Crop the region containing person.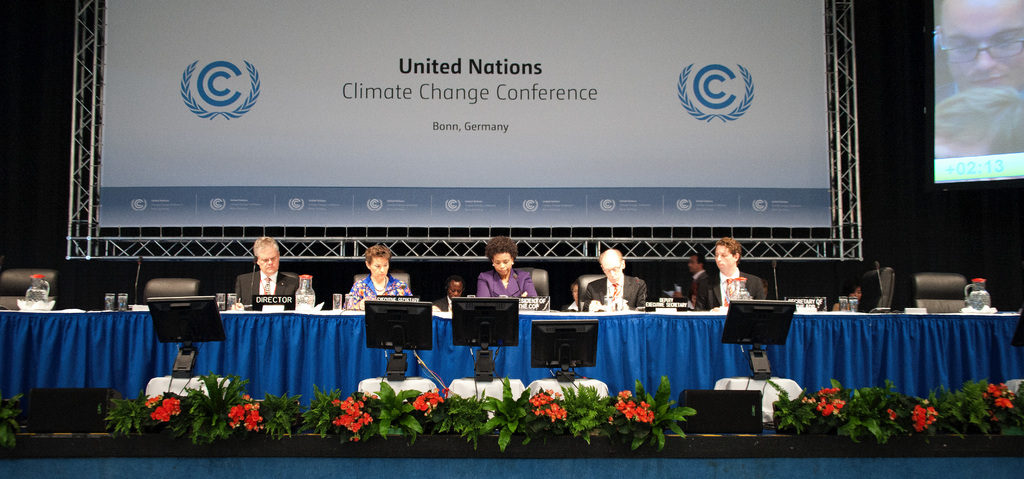
Crop region: crop(428, 272, 465, 315).
